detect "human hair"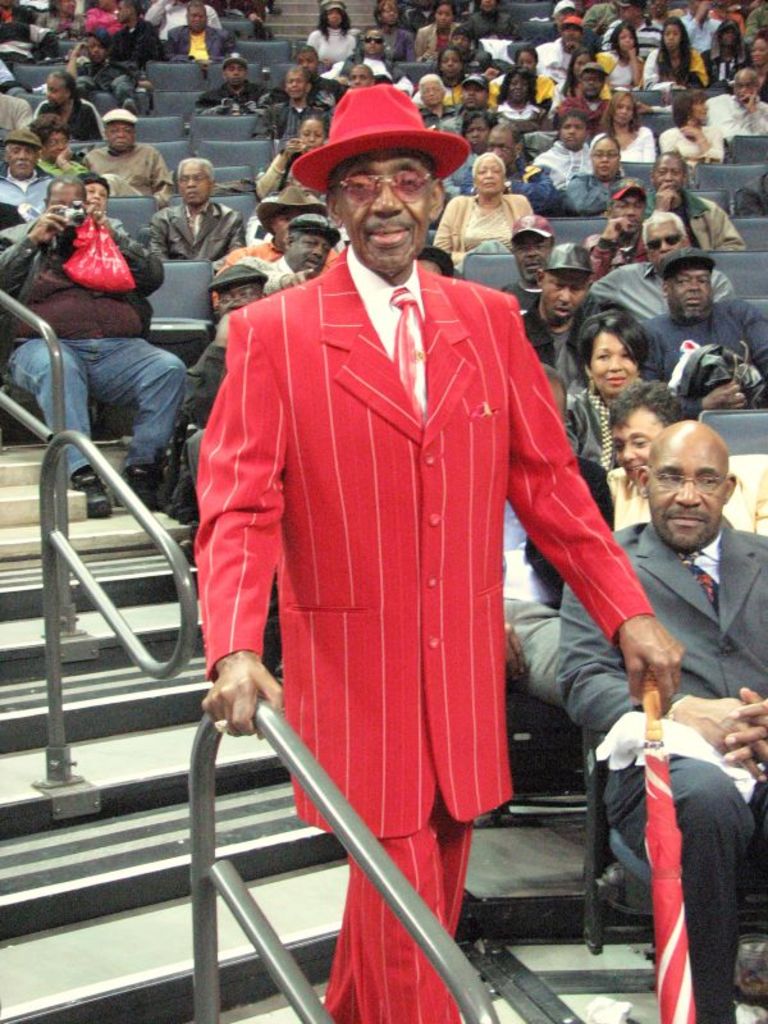
<bbox>714, 19, 745, 59</bbox>
